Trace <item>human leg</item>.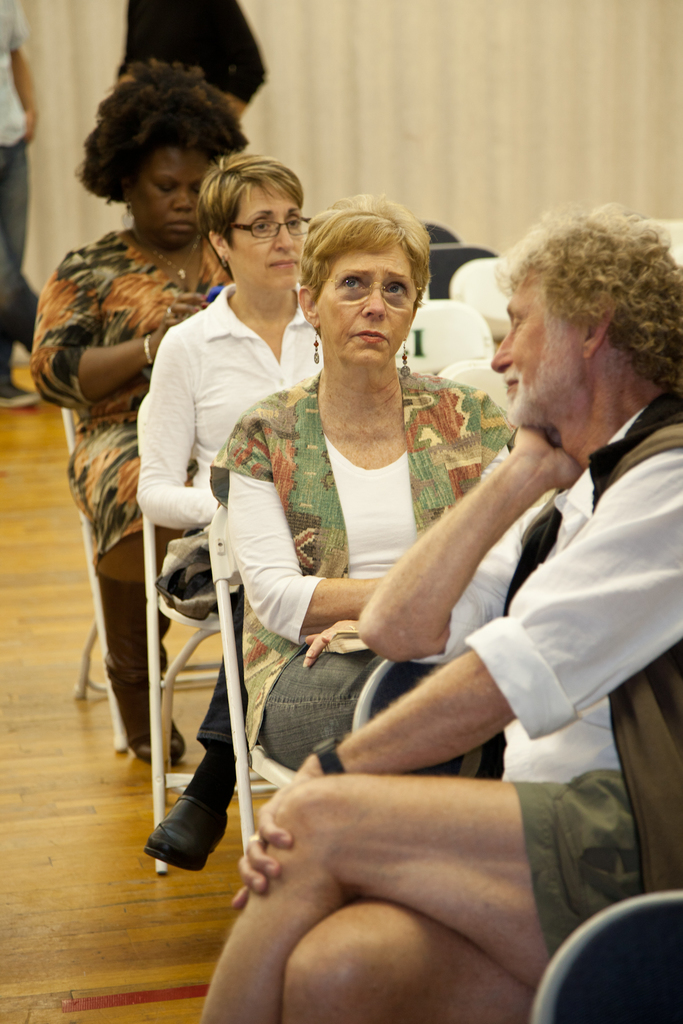
Traced to bbox=[256, 646, 473, 781].
